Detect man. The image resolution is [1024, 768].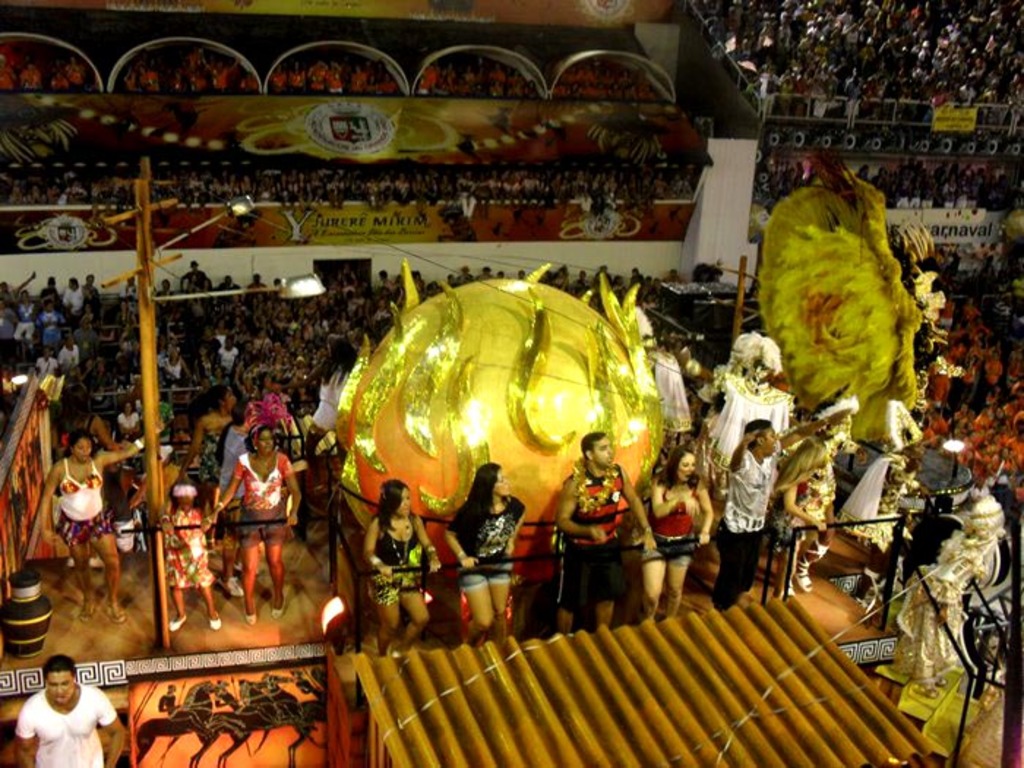
(x1=10, y1=660, x2=154, y2=767).
